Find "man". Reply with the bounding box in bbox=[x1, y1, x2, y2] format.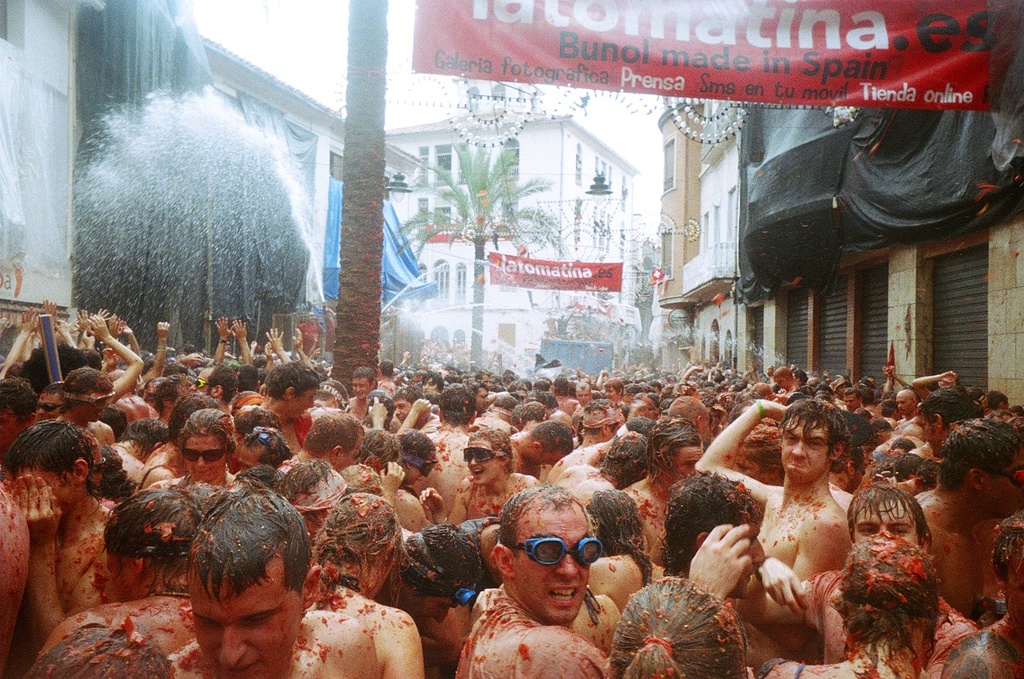
bbox=[452, 483, 615, 678].
